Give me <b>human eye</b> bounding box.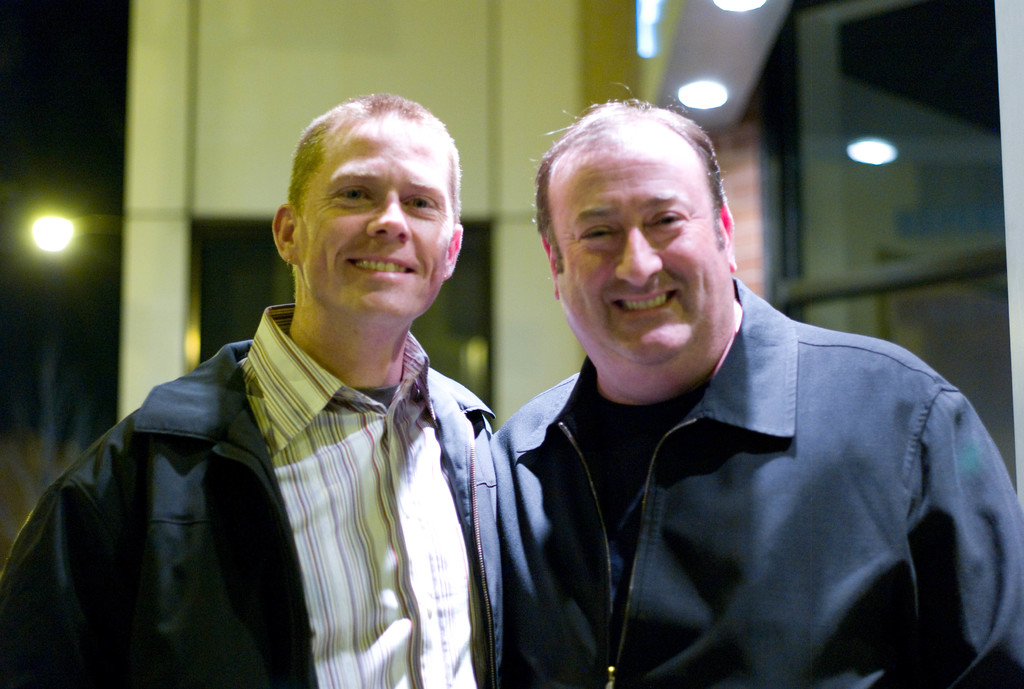
329:181:376:200.
